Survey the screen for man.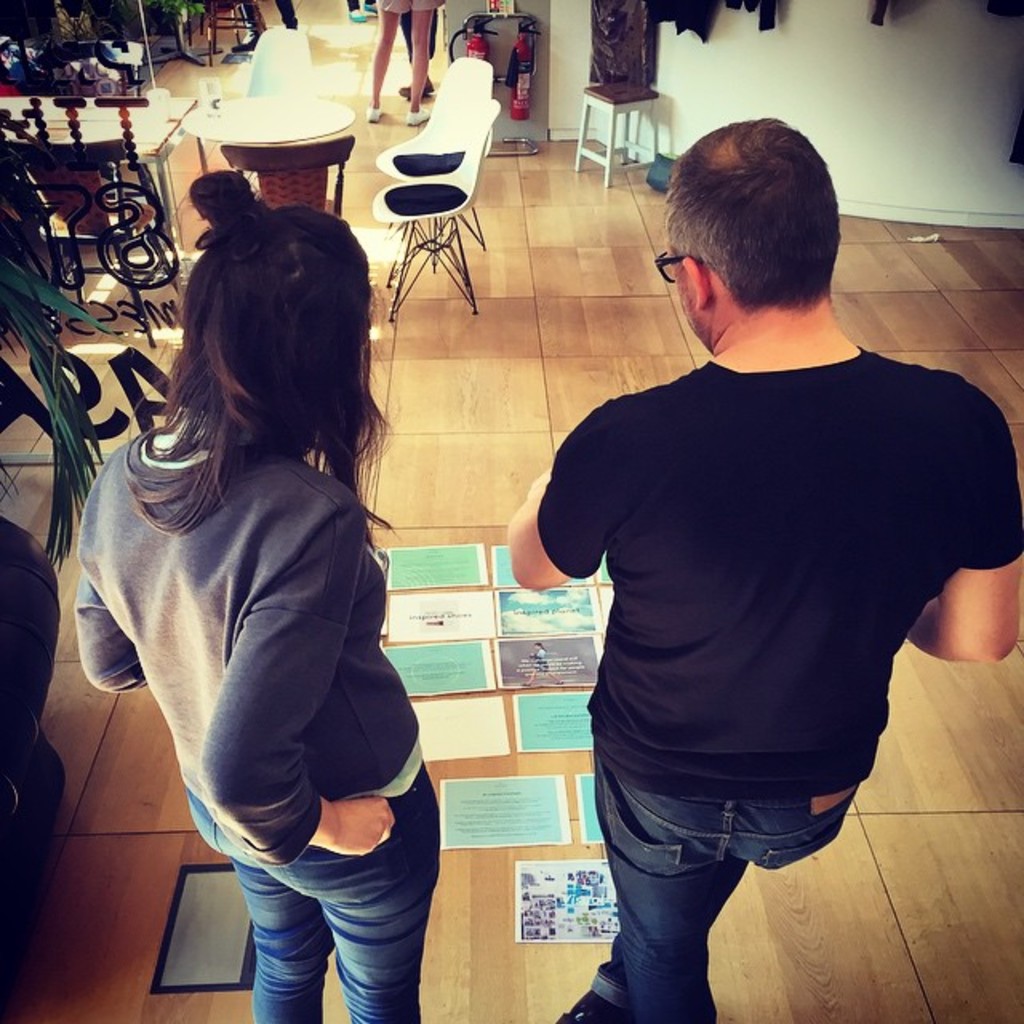
Survey found: locate(488, 93, 987, 986).
